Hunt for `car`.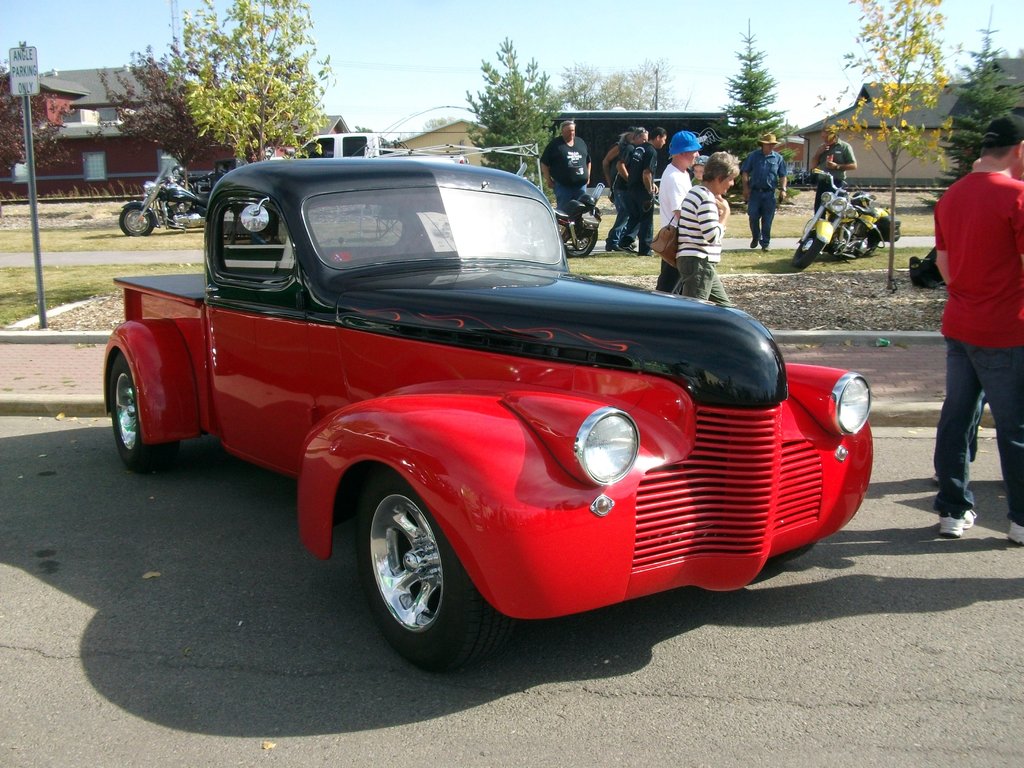
Hunted down at <region>100, 154, 874, 667</region>.
